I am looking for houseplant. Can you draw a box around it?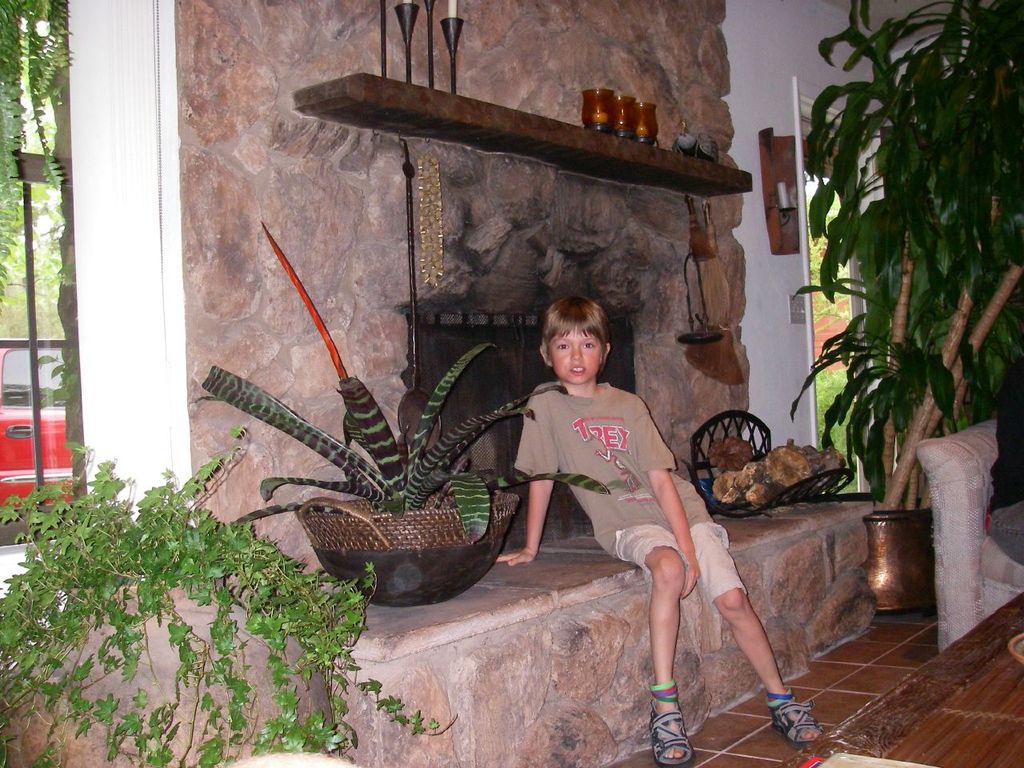
Sure, the bounding box is x1=198 y1=206 x2=611 y2=604.
